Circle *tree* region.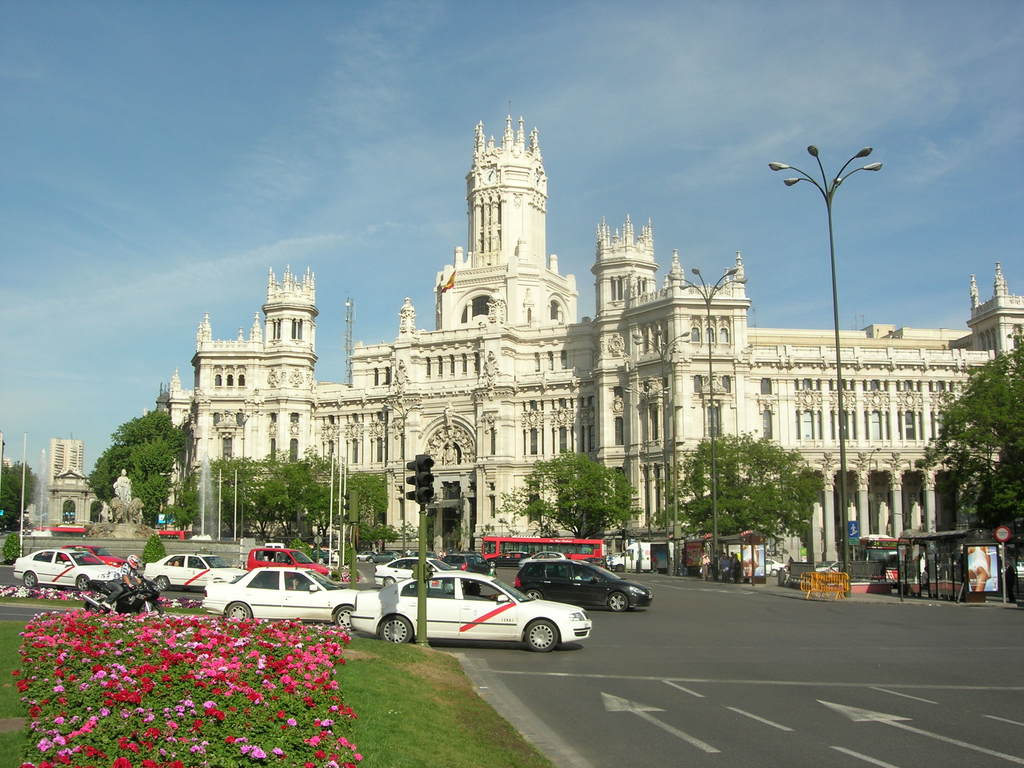
Region: region(252, 452, 337, 553).
